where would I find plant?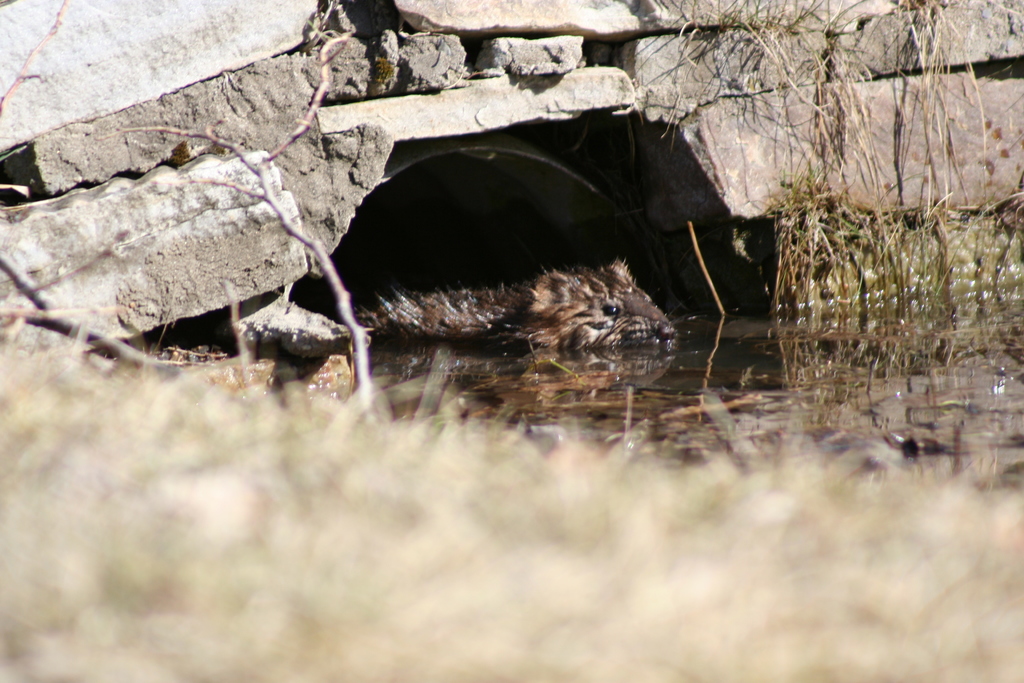
At crop(876, 0, 989, 183).
